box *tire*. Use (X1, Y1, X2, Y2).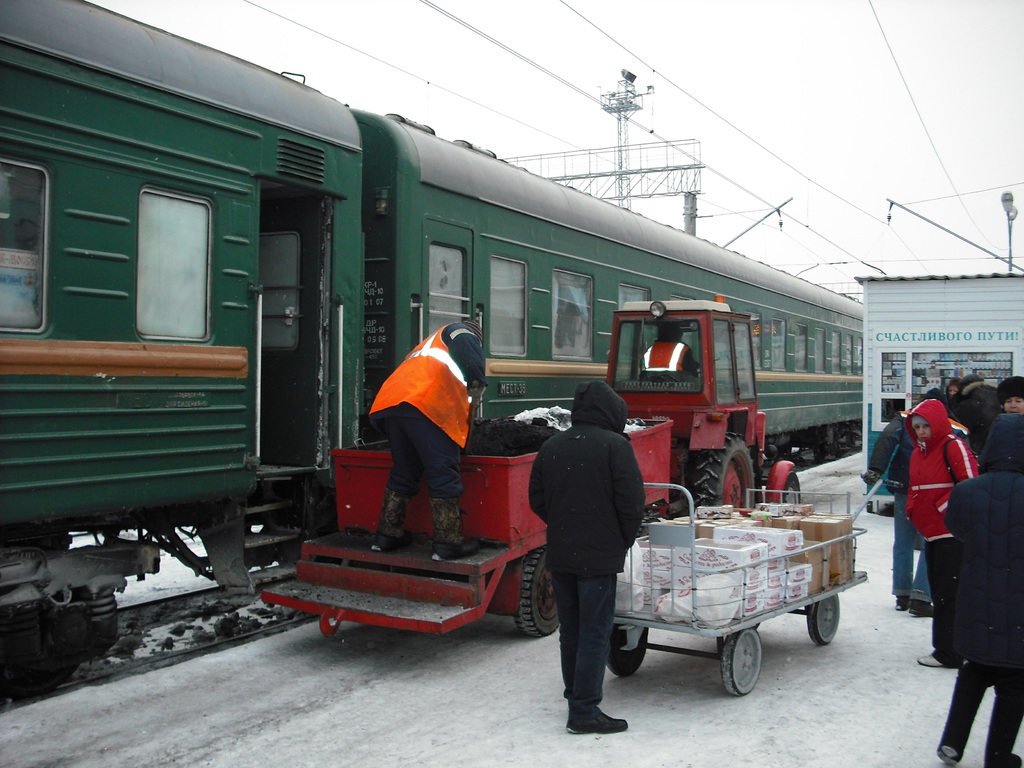
(514, 547, 558, 636).
